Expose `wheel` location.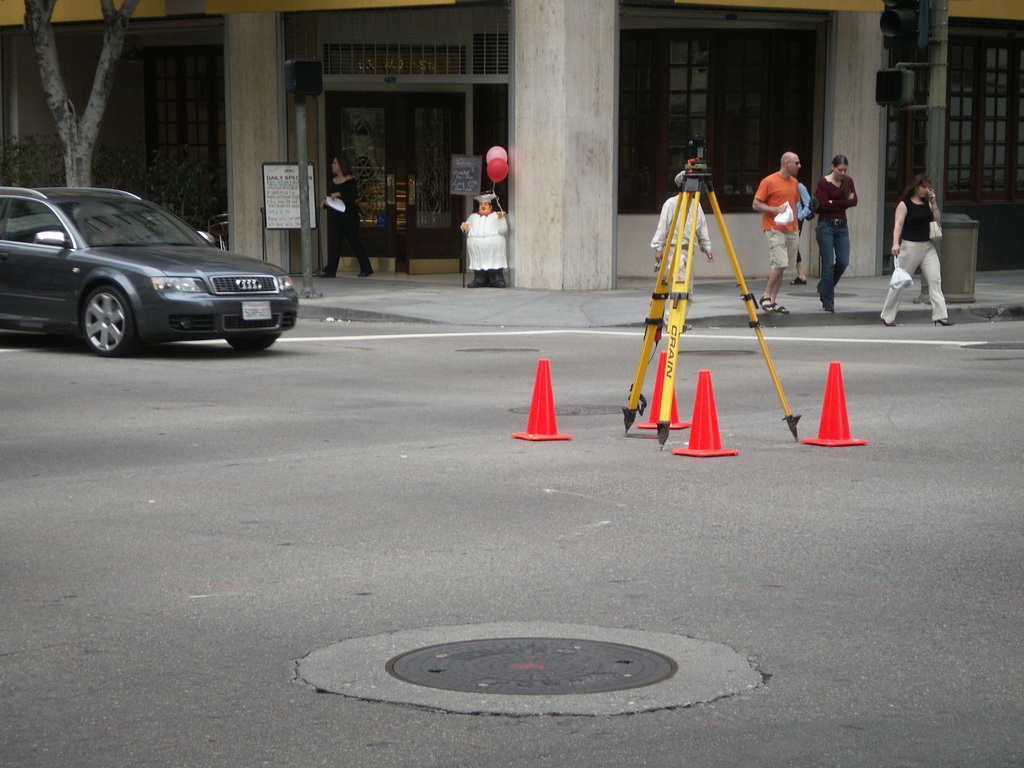
Exposed at [left=79, top=286, right=138, bottom=358].
